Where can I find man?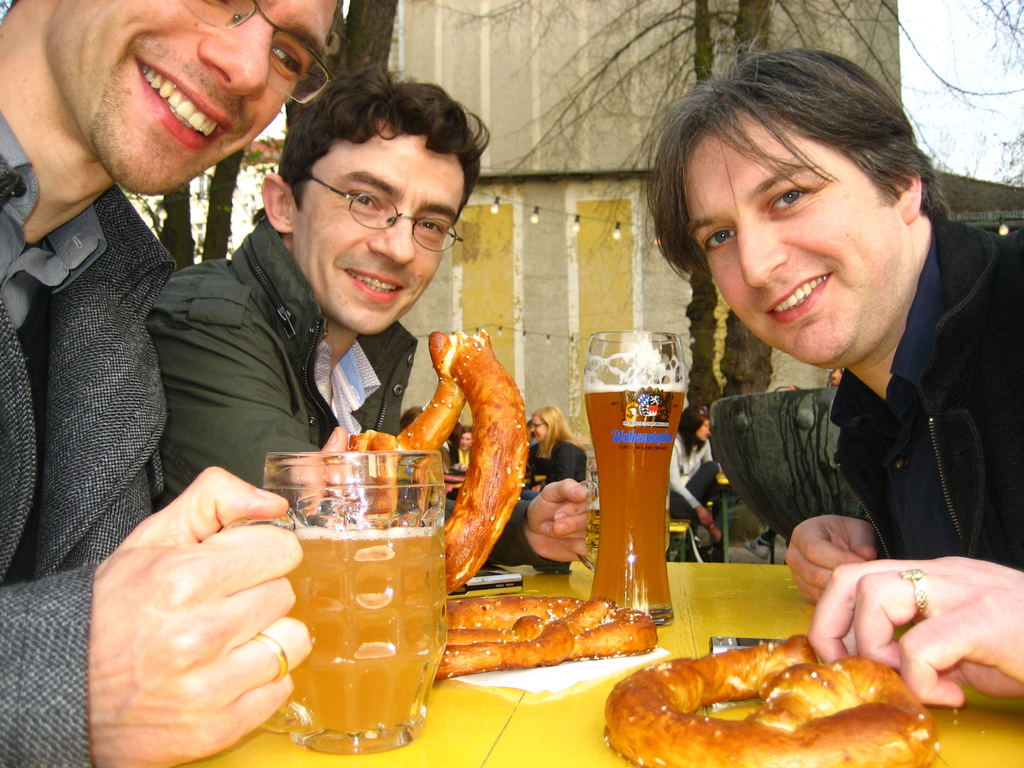
You can find it at <bbox>667, 66, 1023, 650</bbox>.
